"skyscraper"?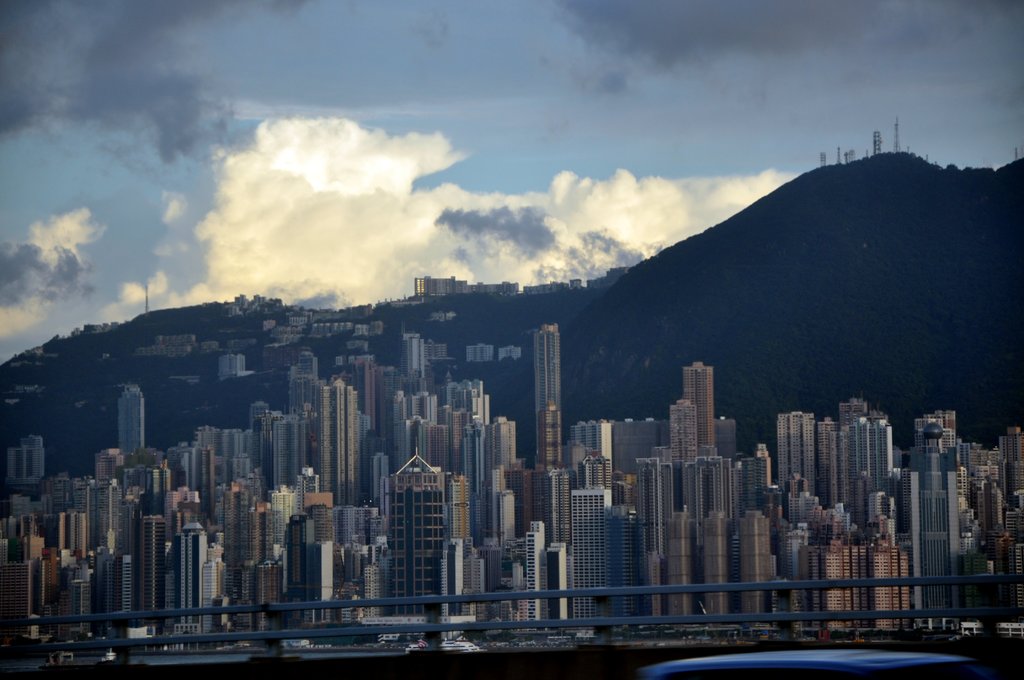
<box>529,324,559,462</box>
